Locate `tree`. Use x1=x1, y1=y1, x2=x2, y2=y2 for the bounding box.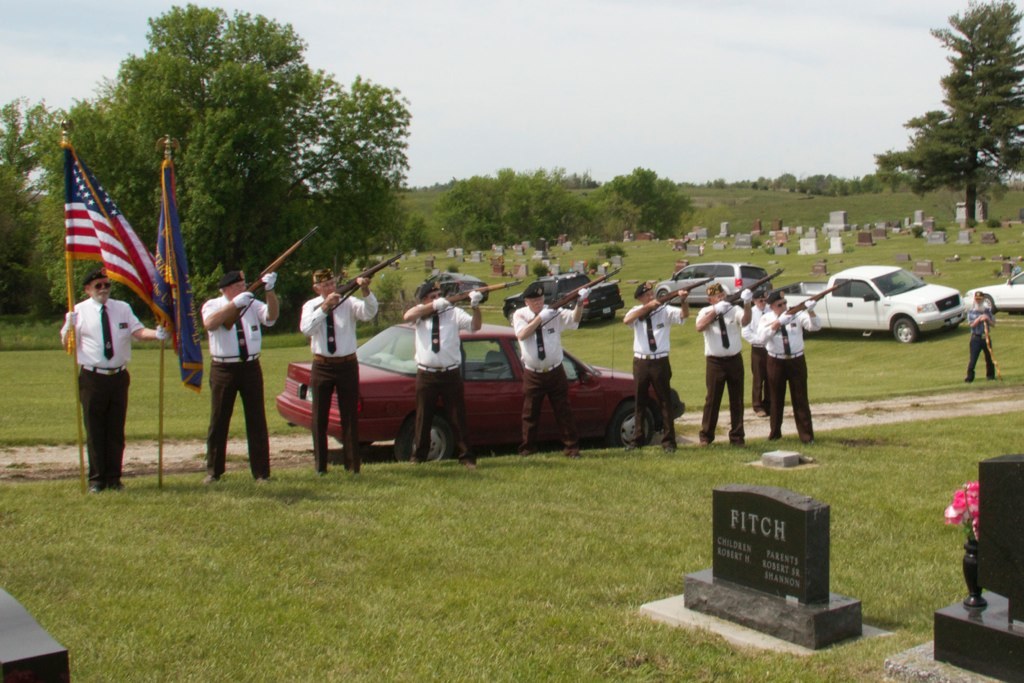
x1=917, y1=4, x2=1017, y2=236.
